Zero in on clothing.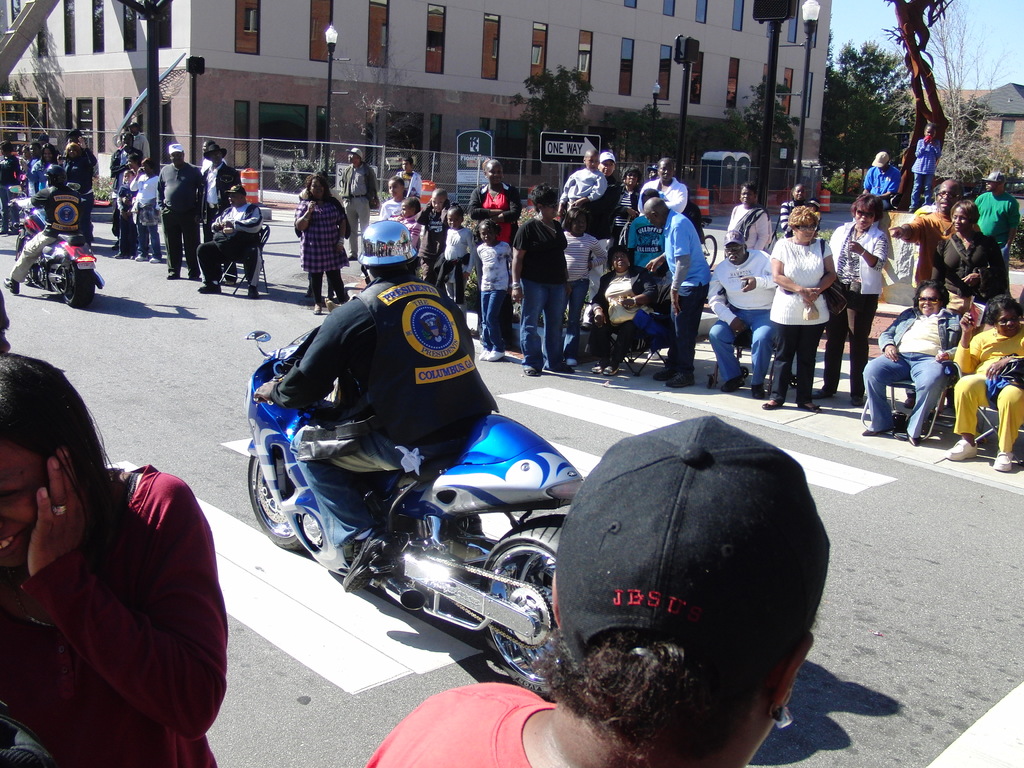
Zeroed in: [left=765, top=306, right=813, bottom=408].
